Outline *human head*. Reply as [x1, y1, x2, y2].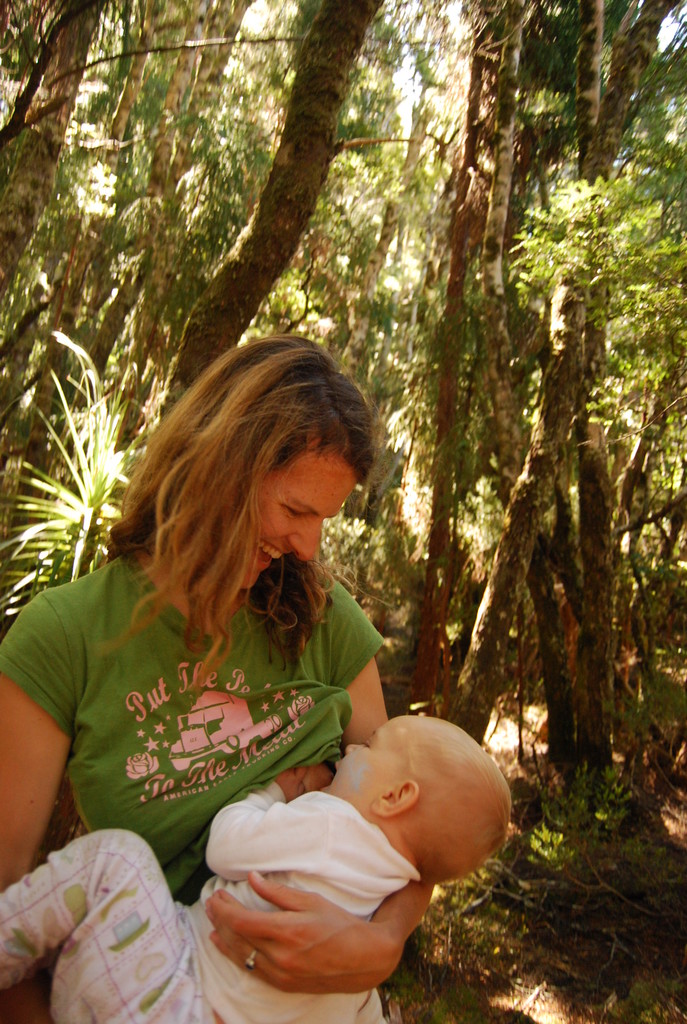
[325, 696, 517, 894].
